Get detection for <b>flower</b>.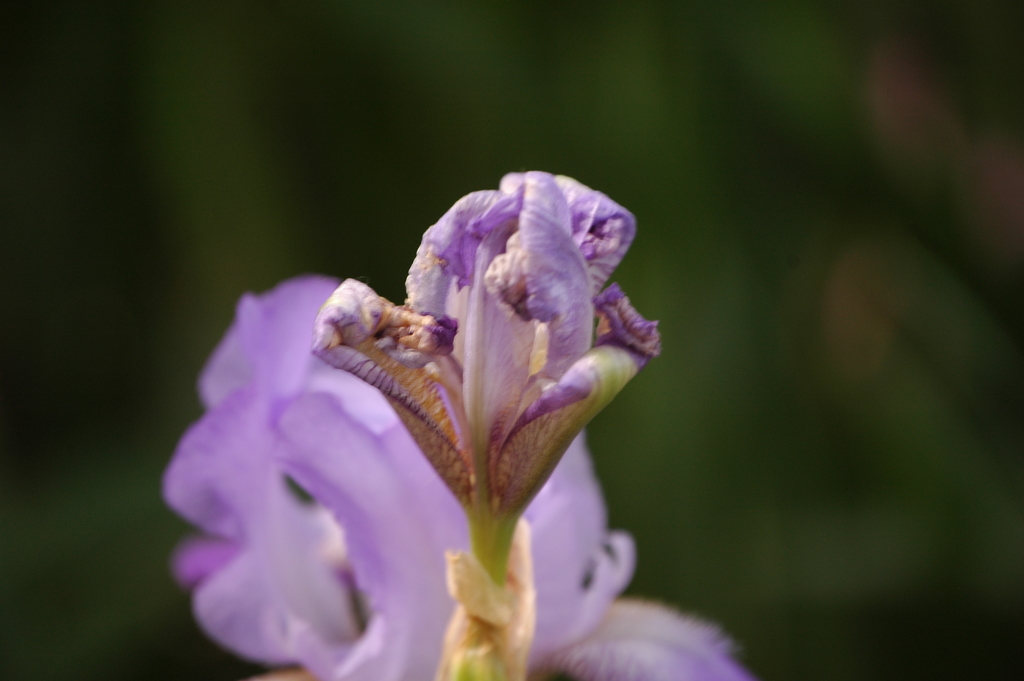
Detection: detection(310, 166, 665, 550).
